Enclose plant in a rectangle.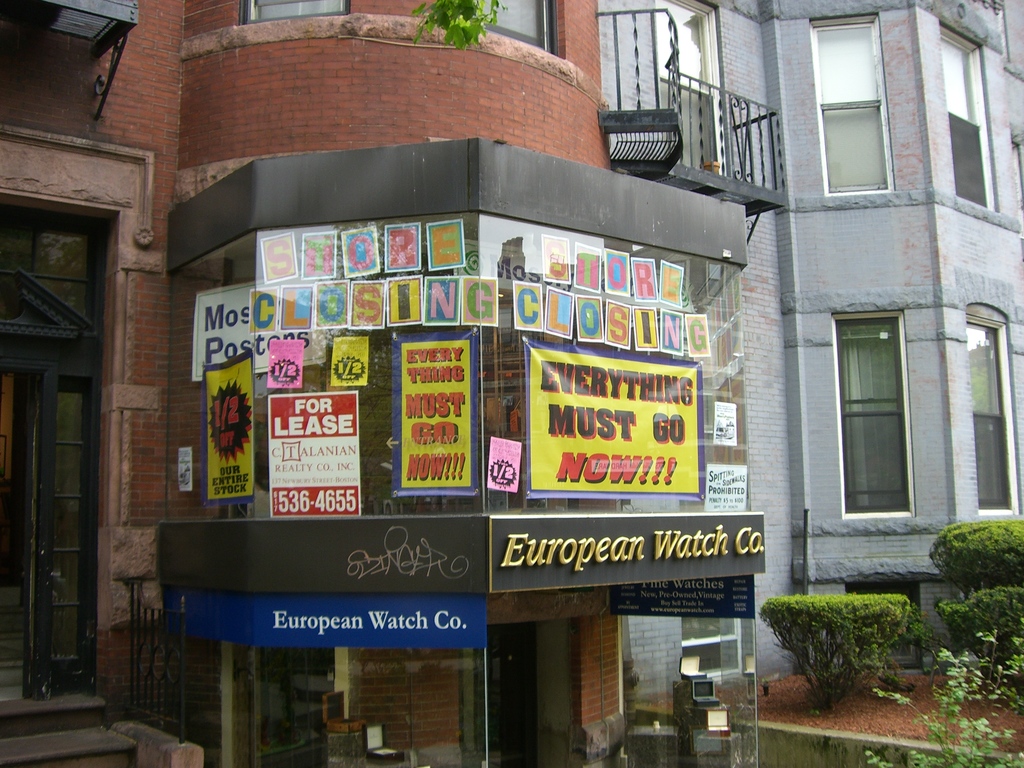
[x1=925, y1=520, x2=1023, y2=597].
